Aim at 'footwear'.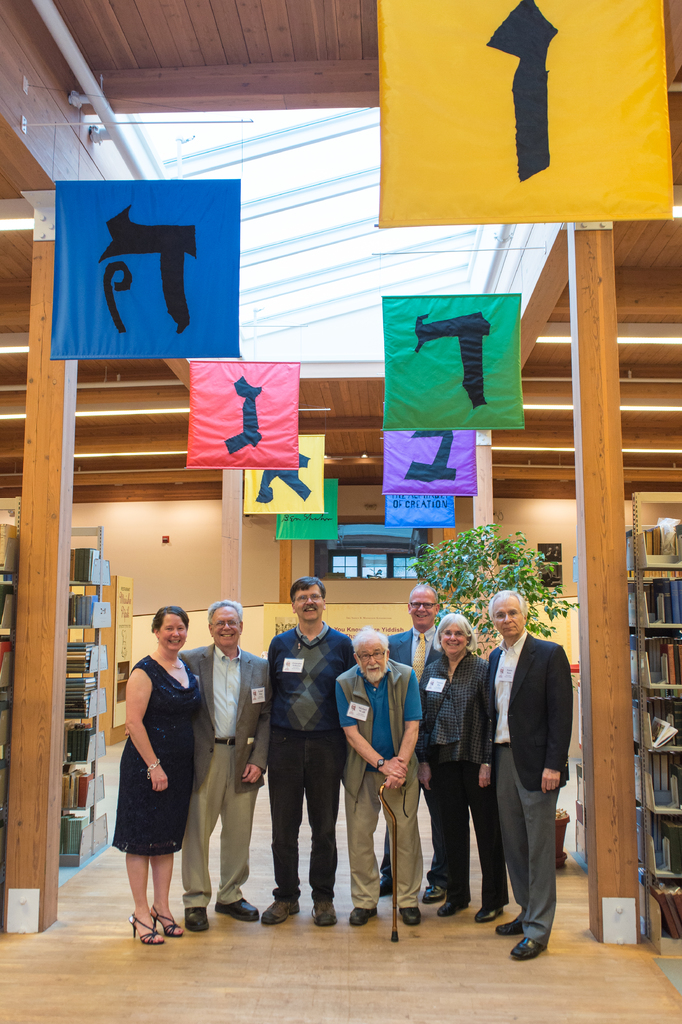
Aimed at x1=257 y1=897 x2=301 y2=923.
